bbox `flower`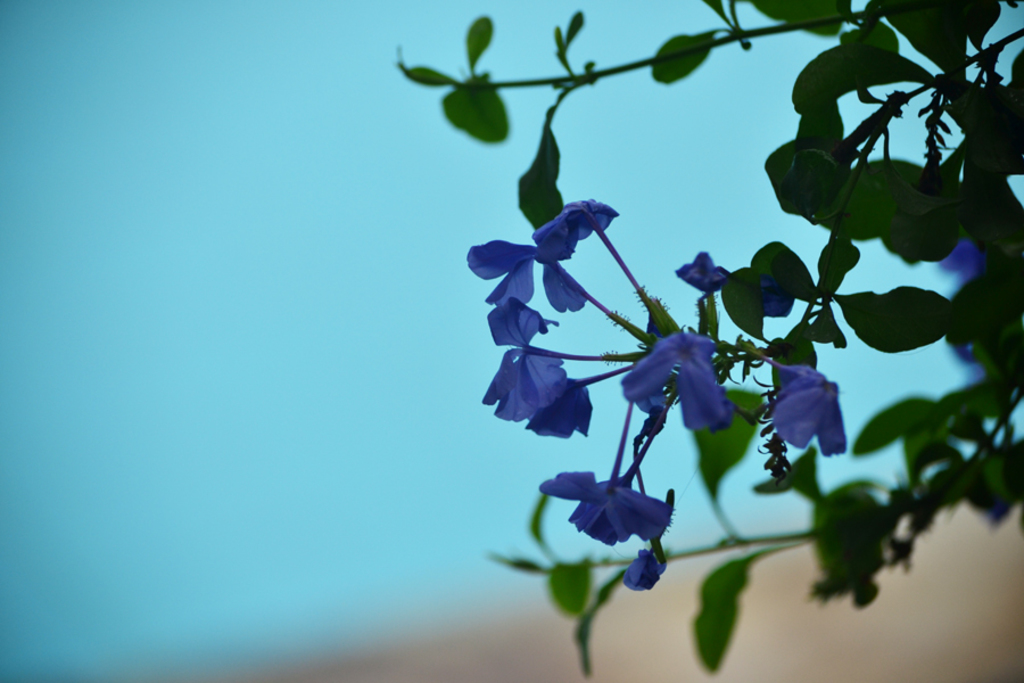
box(612, 552, 659, 587)
